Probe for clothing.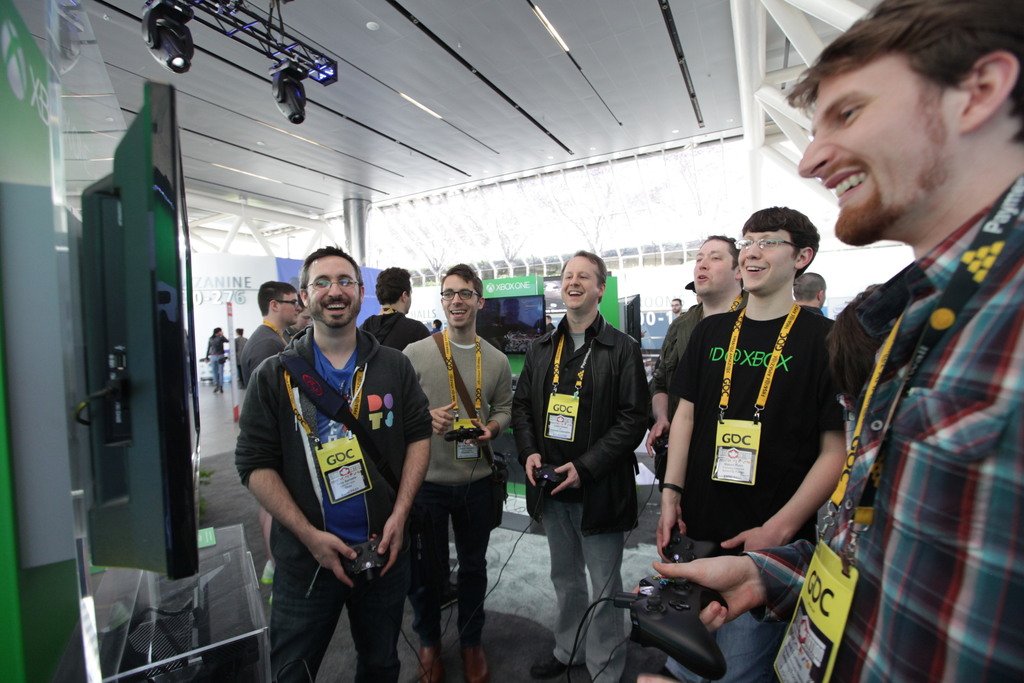
Probe result: 359:317:426:354.
